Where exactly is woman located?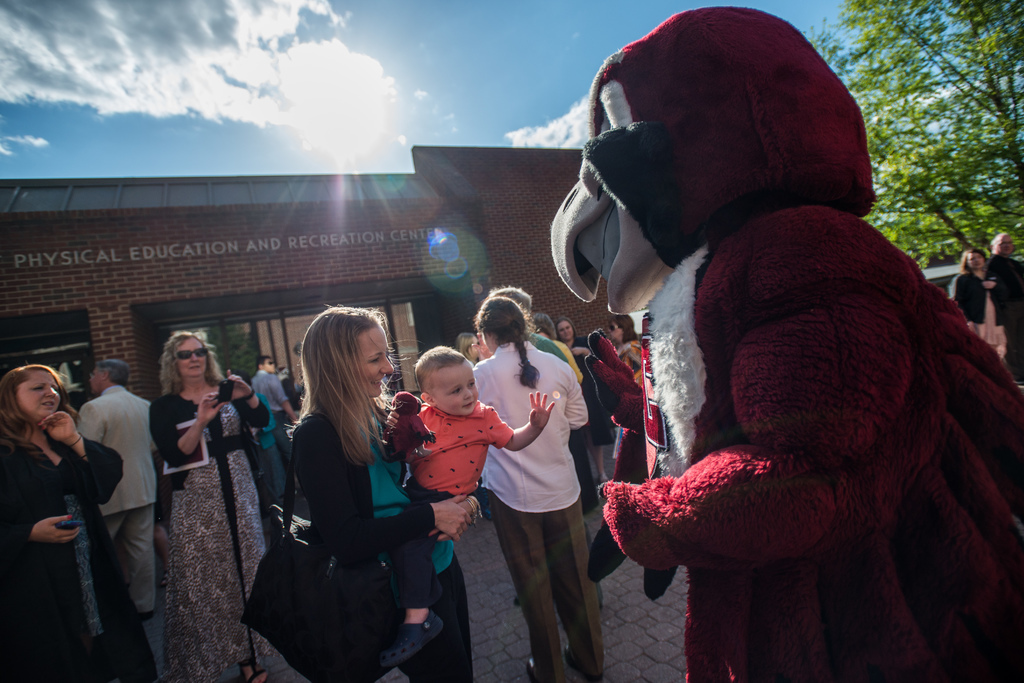
Its bounding box is detection(563, 316, 634, 501).
